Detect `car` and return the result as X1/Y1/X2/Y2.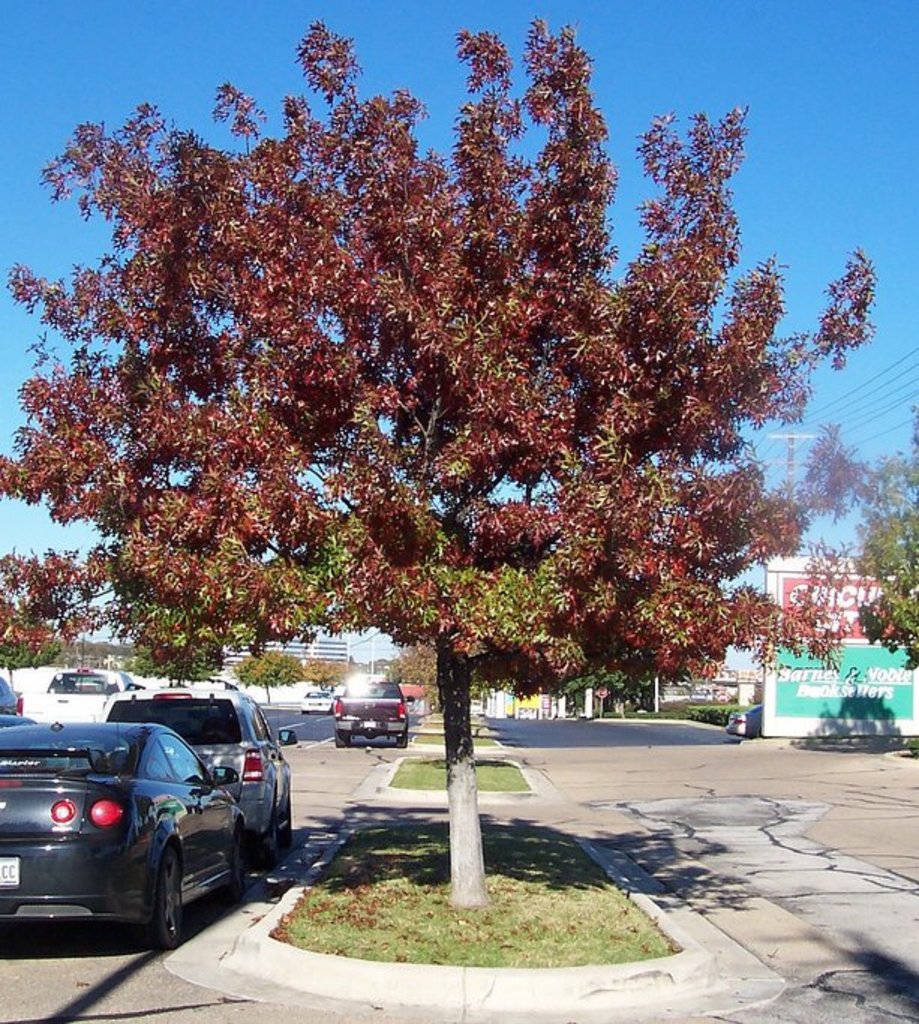
12/660/132/717.
